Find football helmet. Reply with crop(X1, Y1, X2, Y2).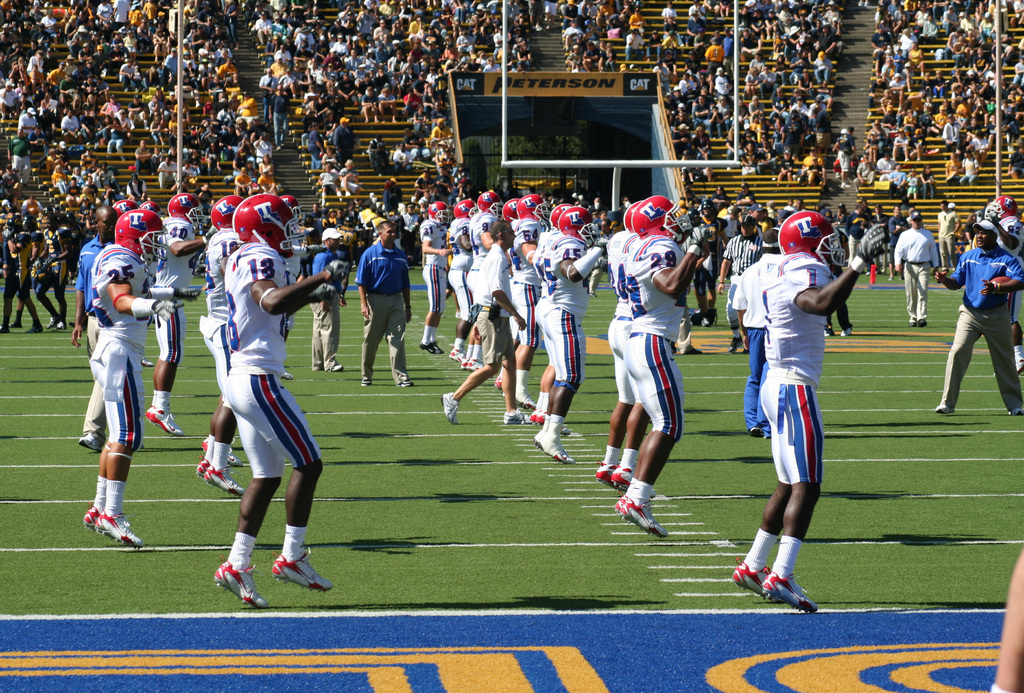
crop(67, 212, 78, 228).
